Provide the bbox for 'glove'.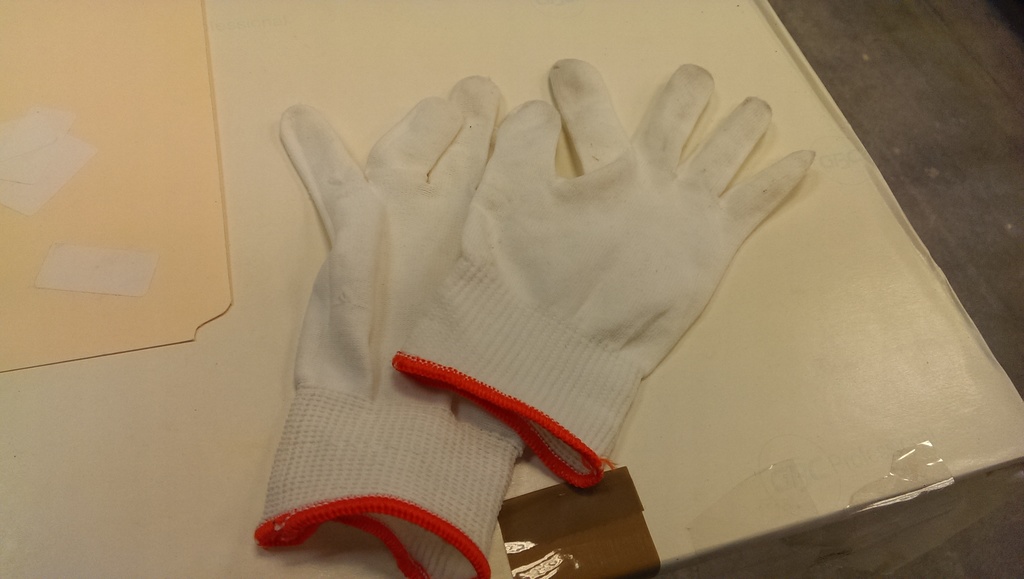
box(395, 60, 820, 494).
